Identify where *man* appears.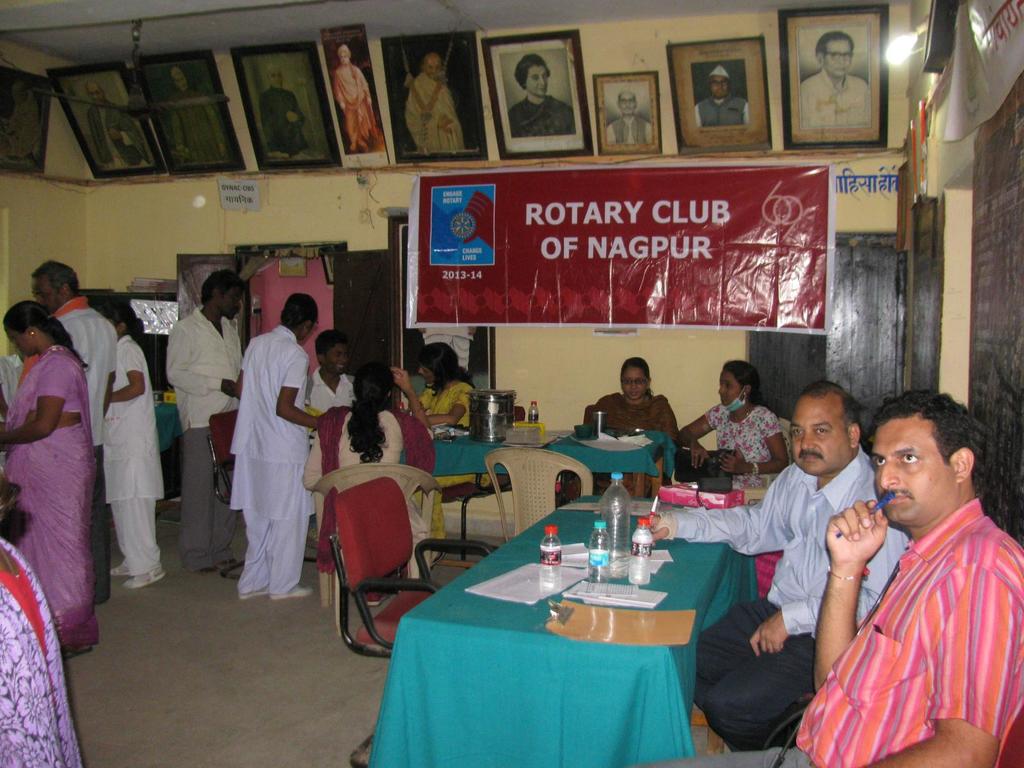
Appears at [x1=260, y1=60, x2=303, y2=155].
